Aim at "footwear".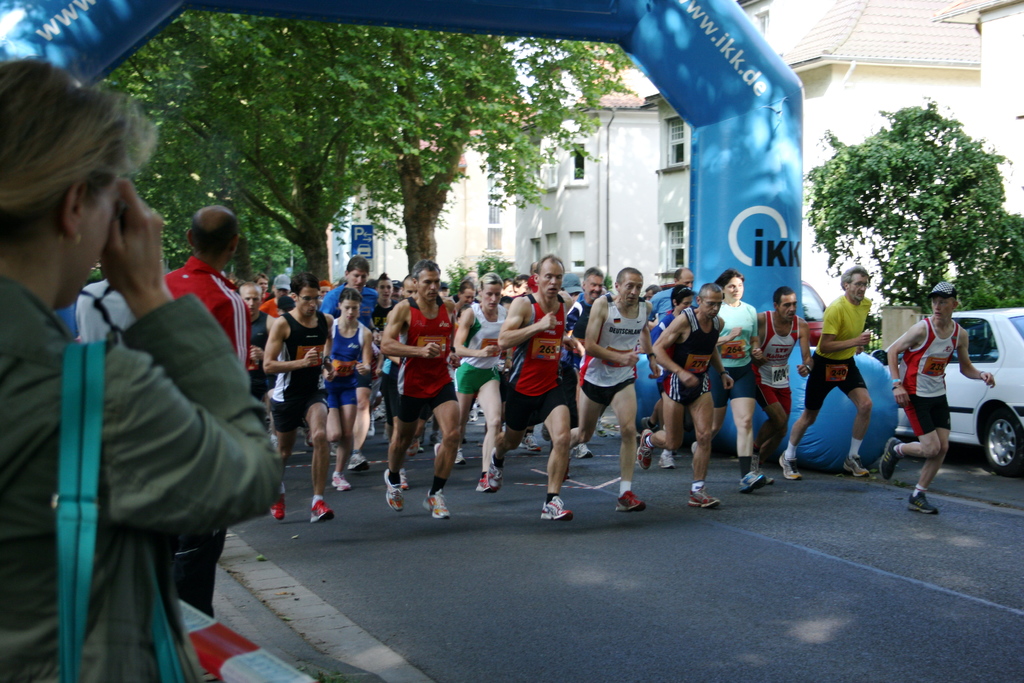
Aimed at crop(904, 482, 936, 519).
